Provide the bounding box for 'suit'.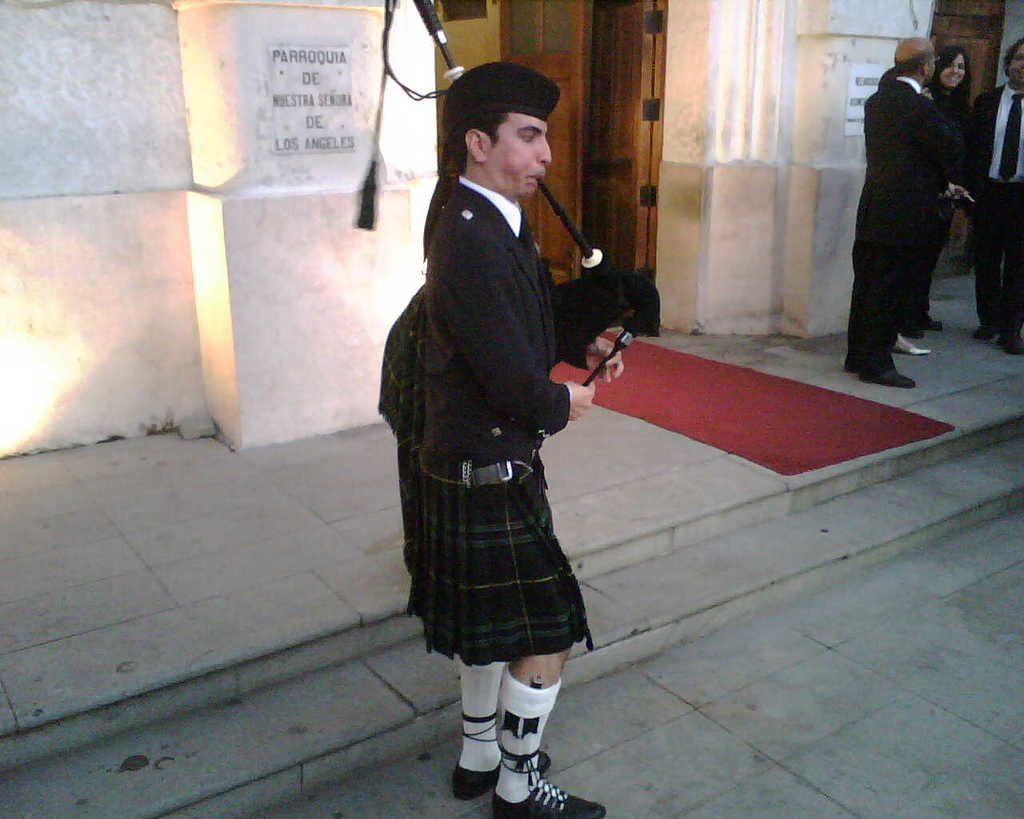
region(972, 79, 1021, 329).
